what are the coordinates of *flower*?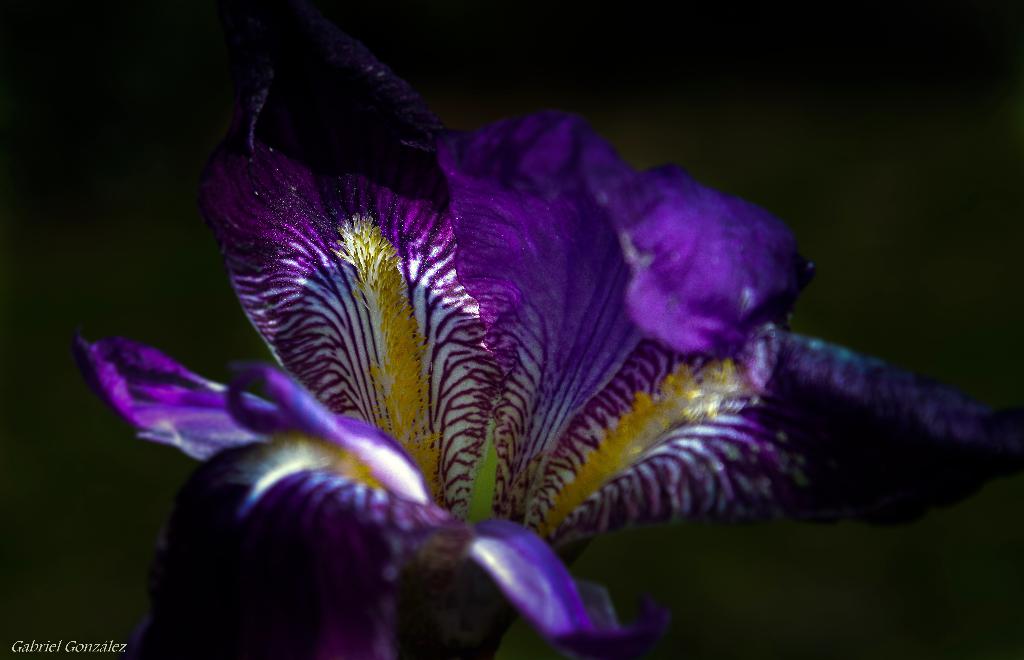
bbox=(97, 60, 990, 643).
